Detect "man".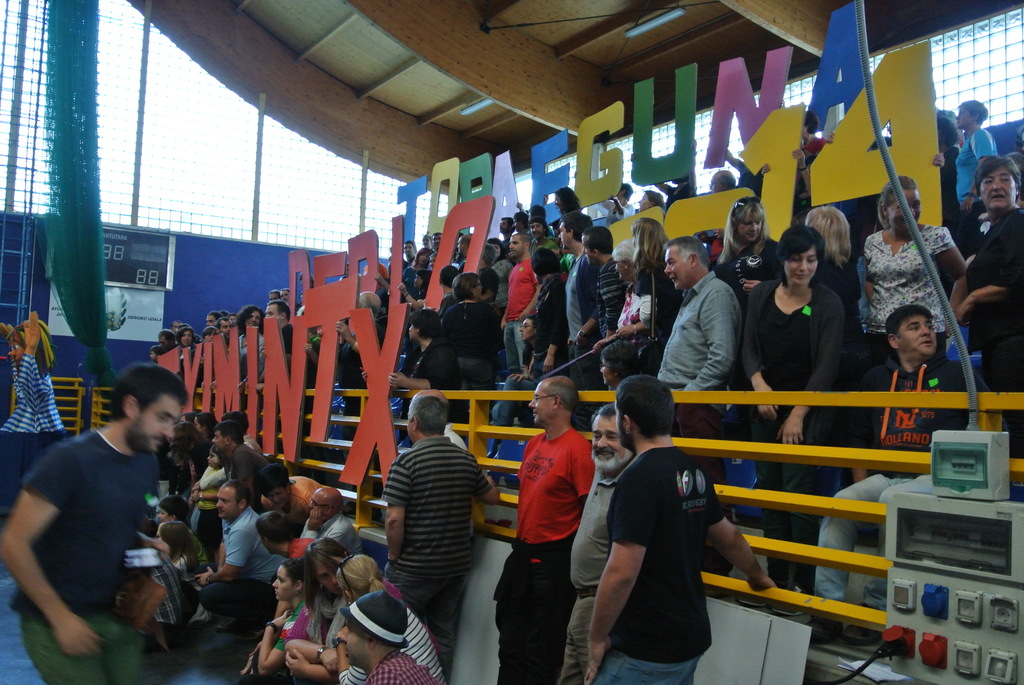
Detected at region(214, 421, 266, 505).
